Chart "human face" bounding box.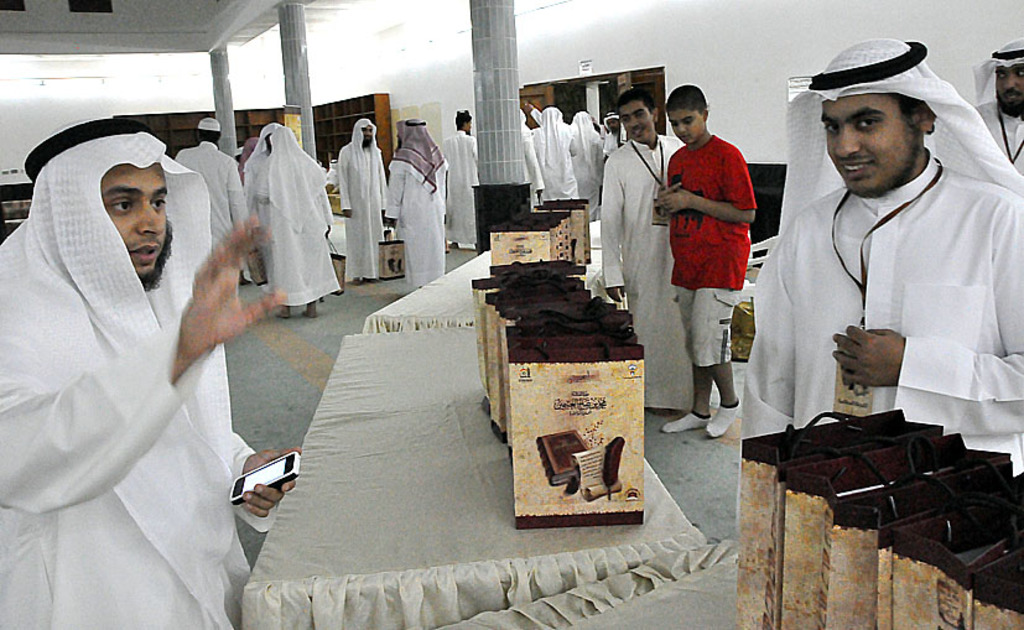
Charted: left=105, top=162, right=172, bottom=281.
